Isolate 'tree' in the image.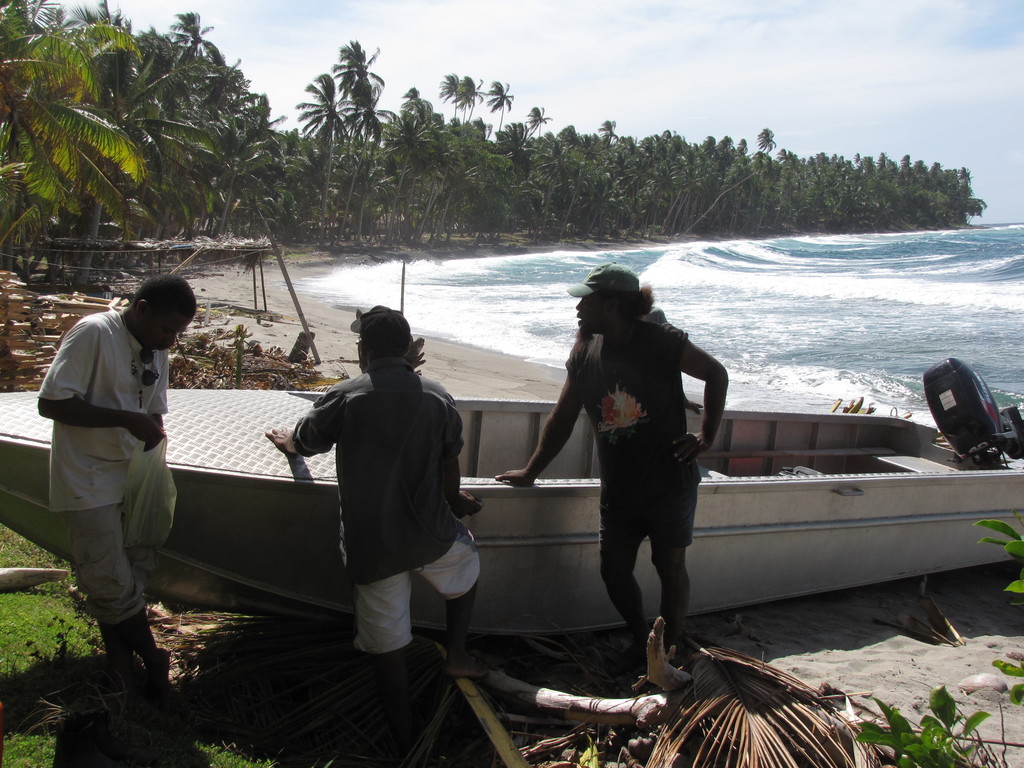
Isolated region: crop(0, 0, 144, 271).
